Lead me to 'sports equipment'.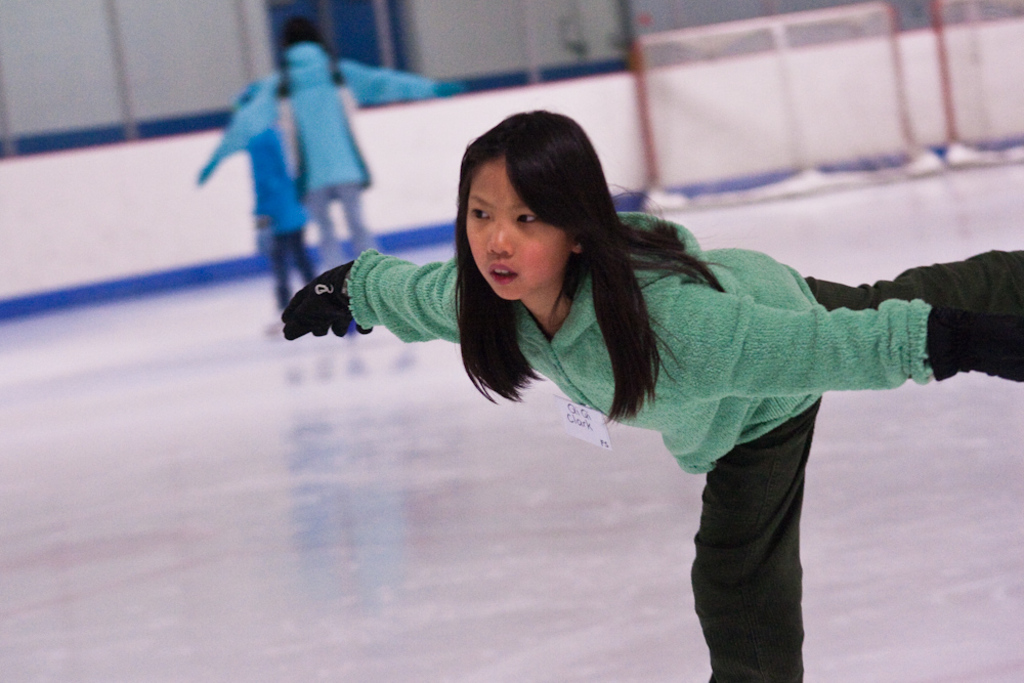
Lead to 280 262 375 341.
